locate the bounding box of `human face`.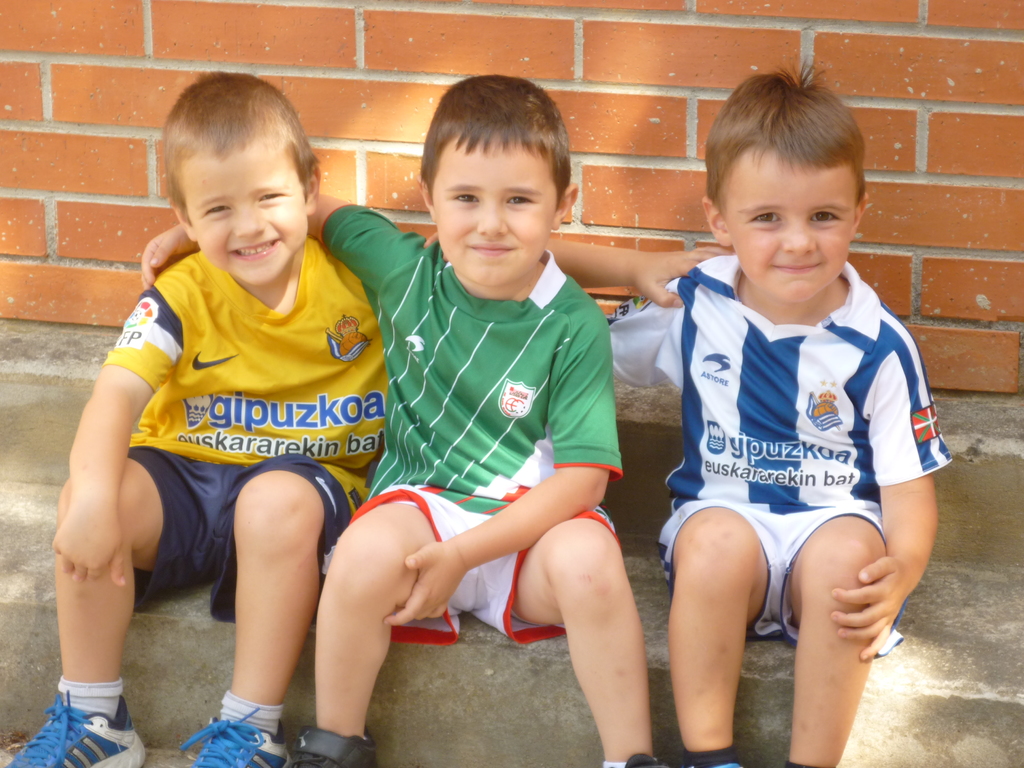
Bounding box: crop(191, 150, 310, 283).
